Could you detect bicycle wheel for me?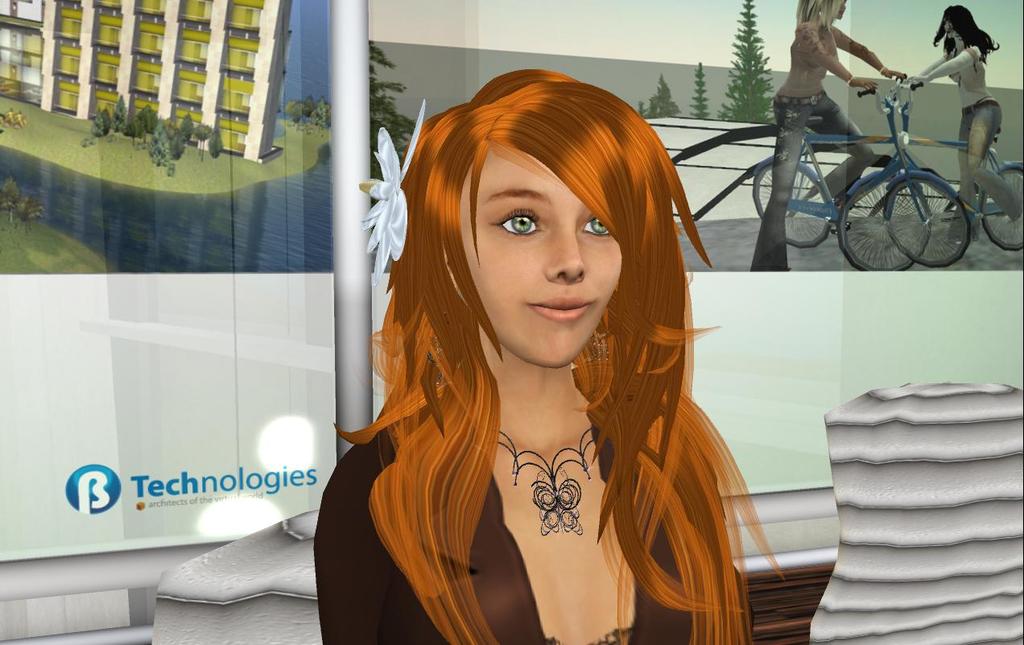
Detection result: [left=876, top=155, right=984, bottom=258].
